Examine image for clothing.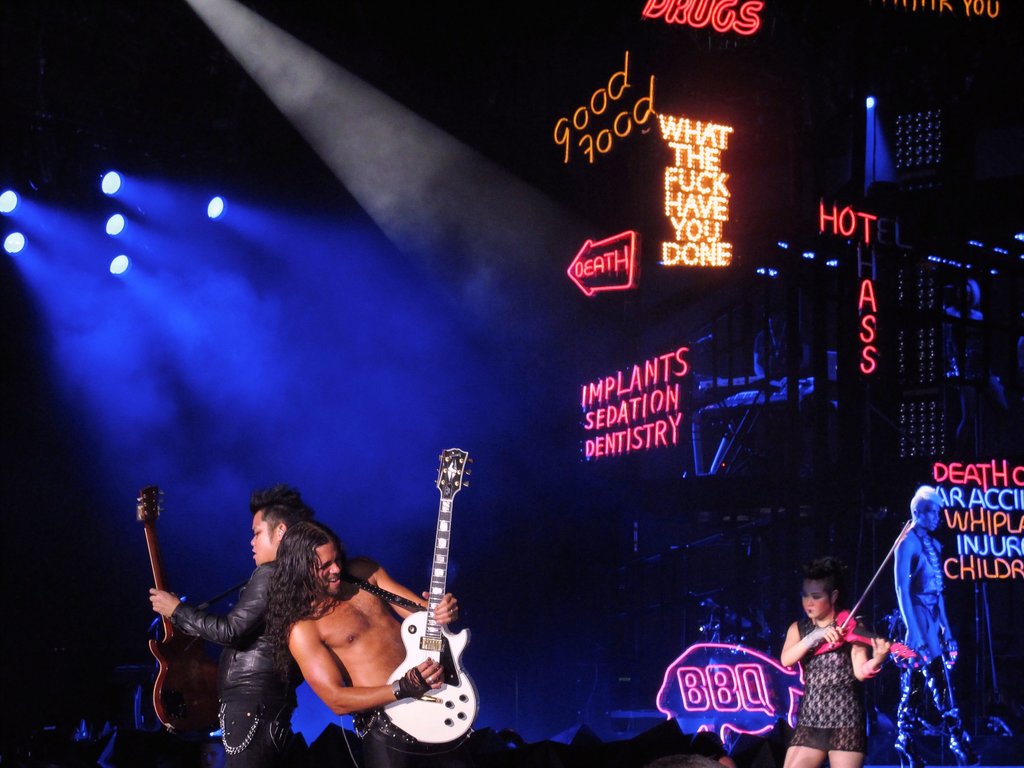
Examination result: [168,565,305,767].
